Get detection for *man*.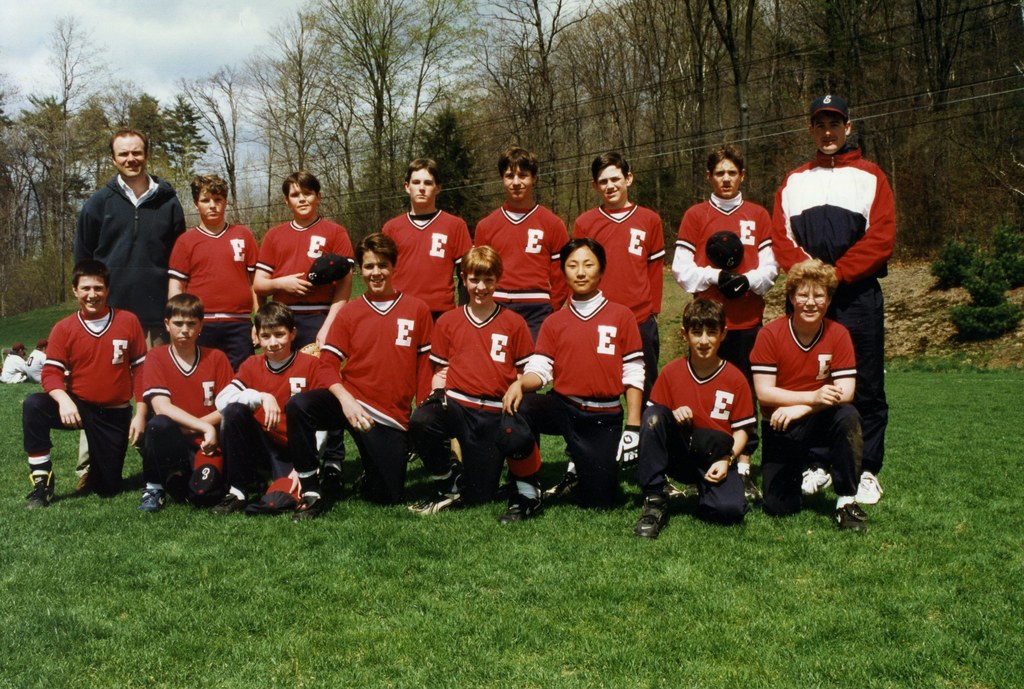
Detection: box=[770, 91, 899, 507].
